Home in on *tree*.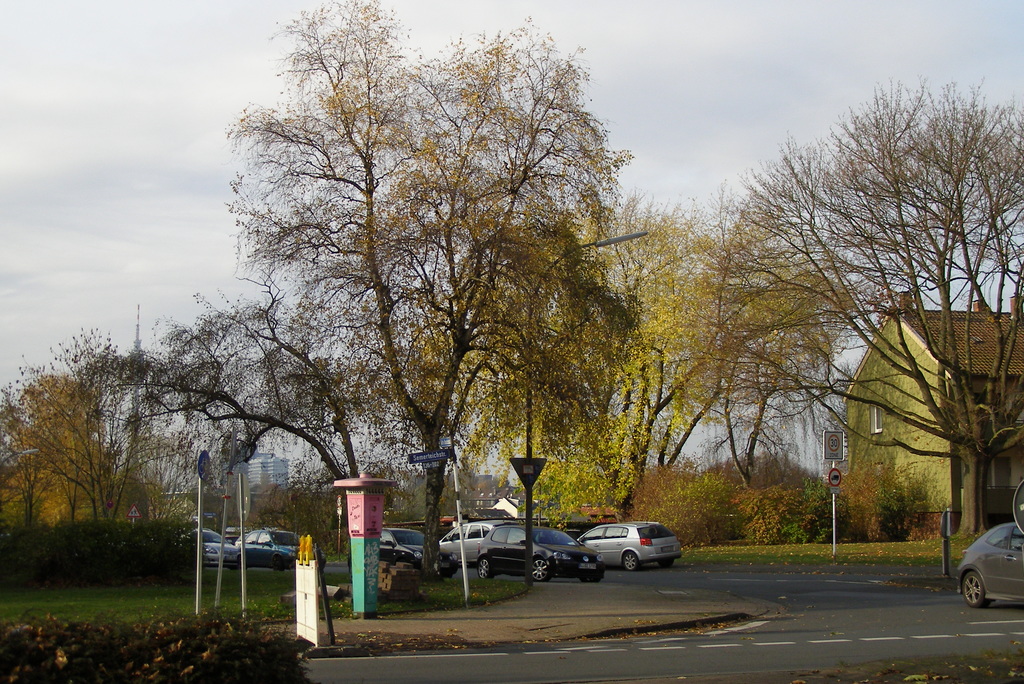
Homed in at (0, 357, 161, 566).
